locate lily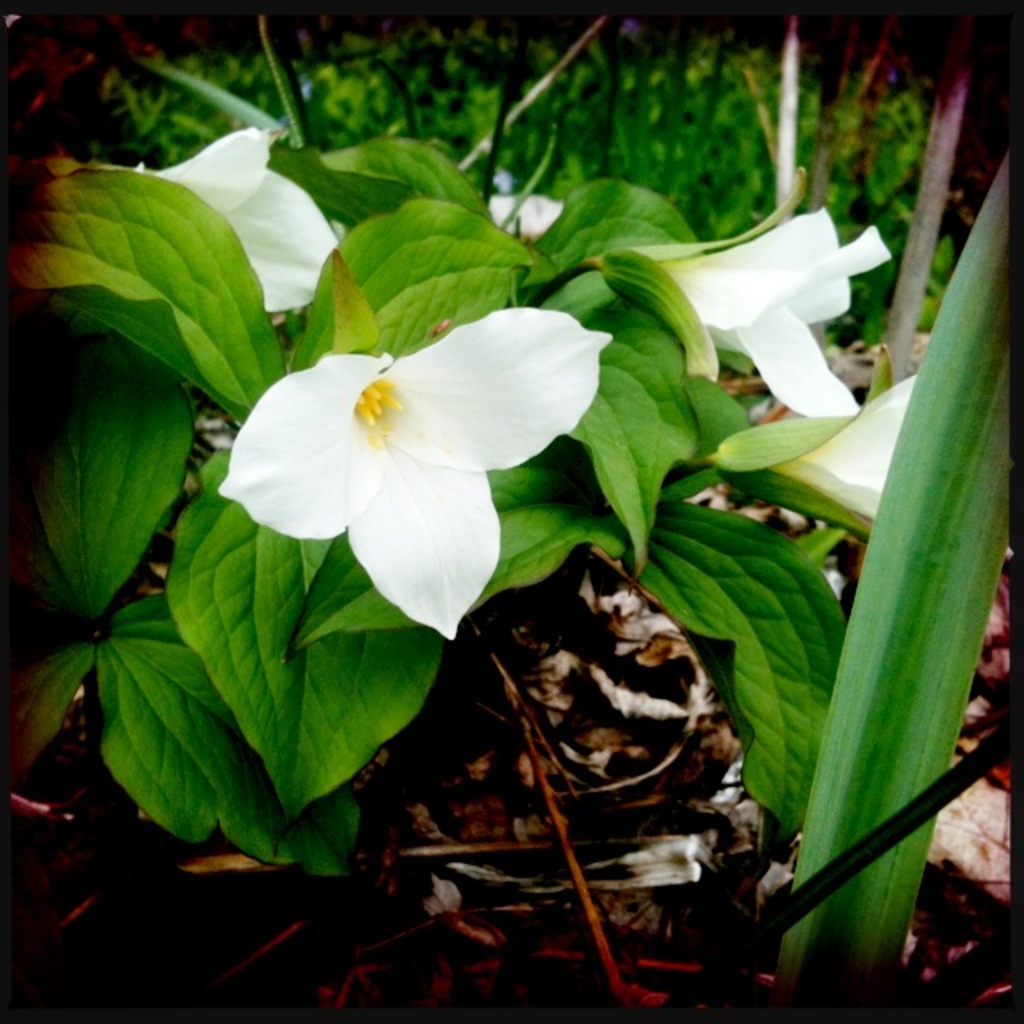
216:306:616:643
